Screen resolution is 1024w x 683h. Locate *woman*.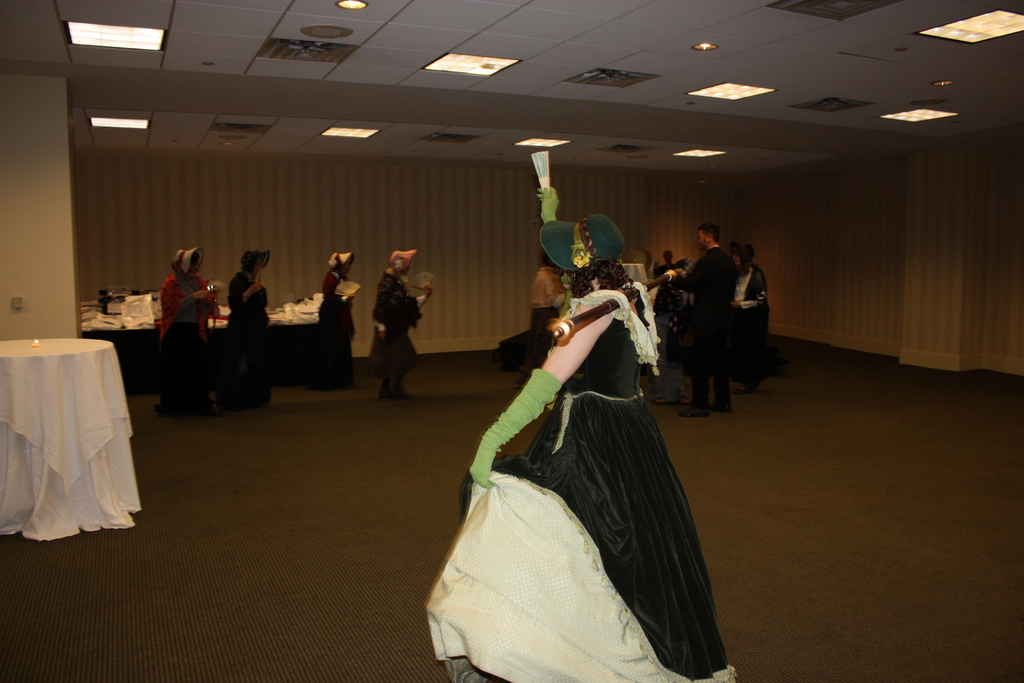
<box>444,205,719,662</box>.
